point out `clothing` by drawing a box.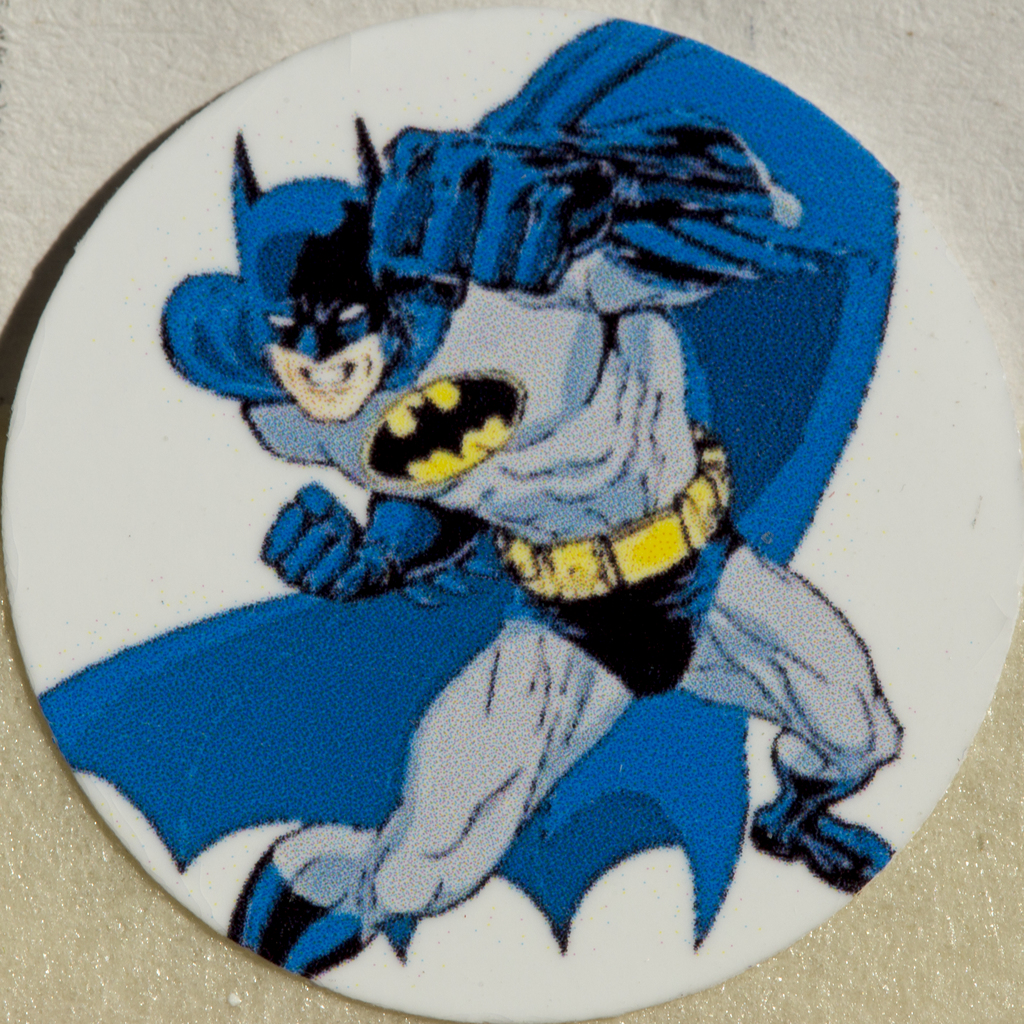
pyautogui.locateOnScreen(43, 11, 905, 949).
